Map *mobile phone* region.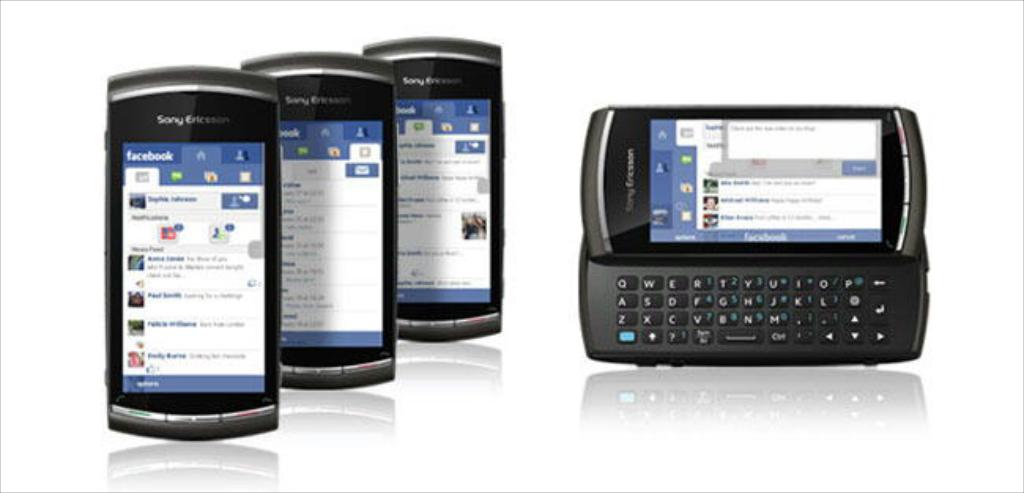
Mapped to box(239, 50, 397, 391).
